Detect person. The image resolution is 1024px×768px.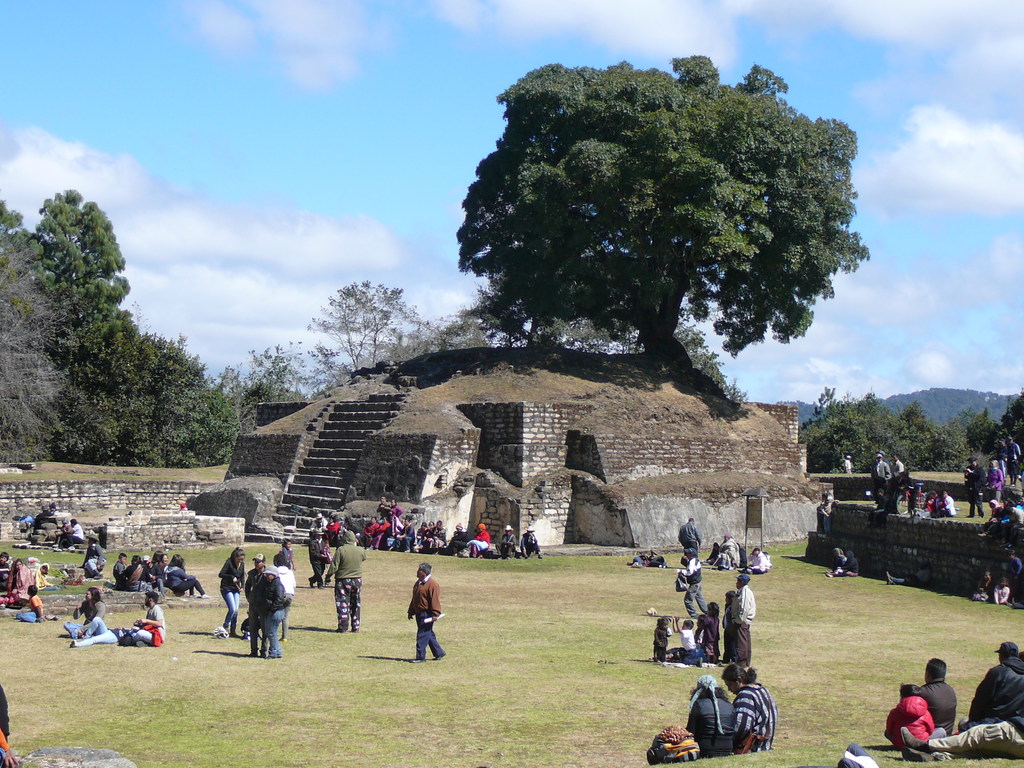
{"left": 981, "top": 458, "right": 1002, "bottom": 508}.
